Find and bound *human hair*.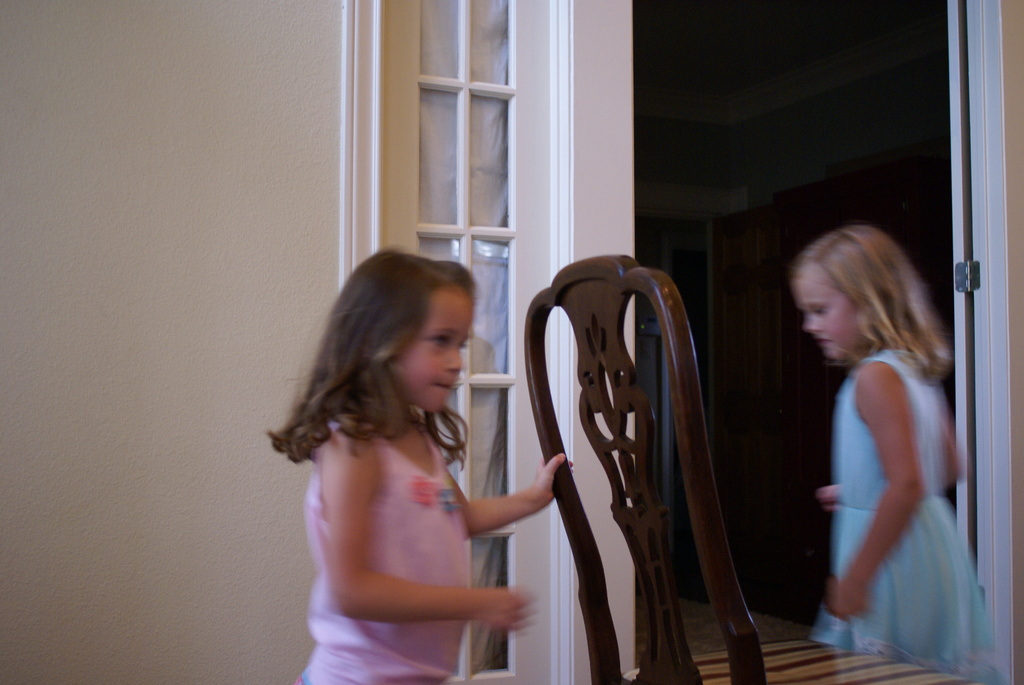
Bound: x1=790, y1=223, x2=950, y2=386.
